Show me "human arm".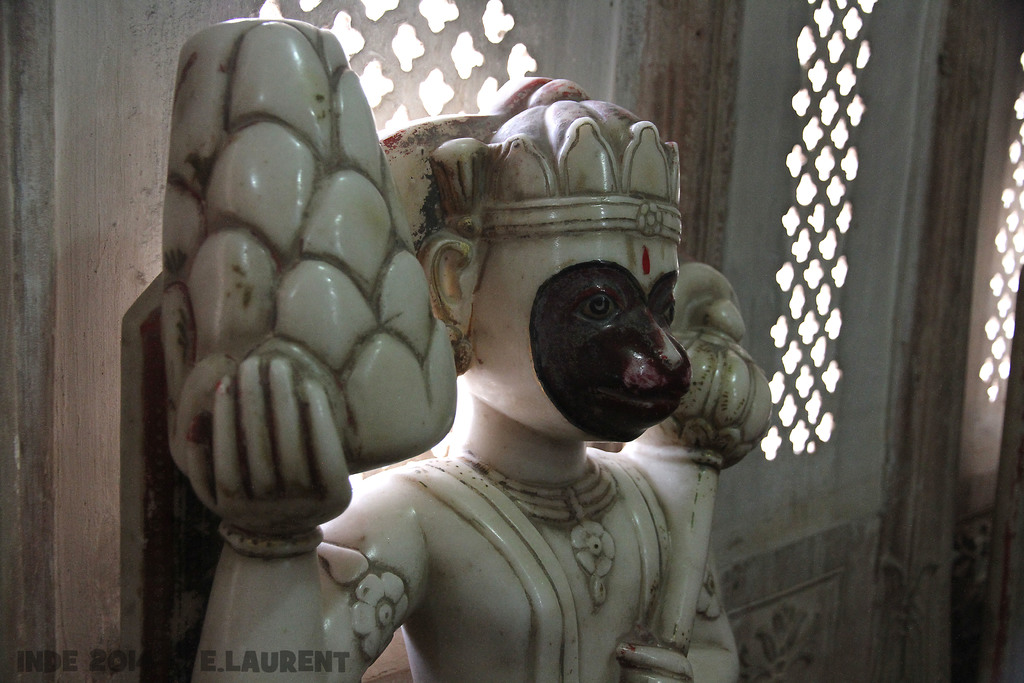
"human arm" is here: region(191, 363, 429, 682).
